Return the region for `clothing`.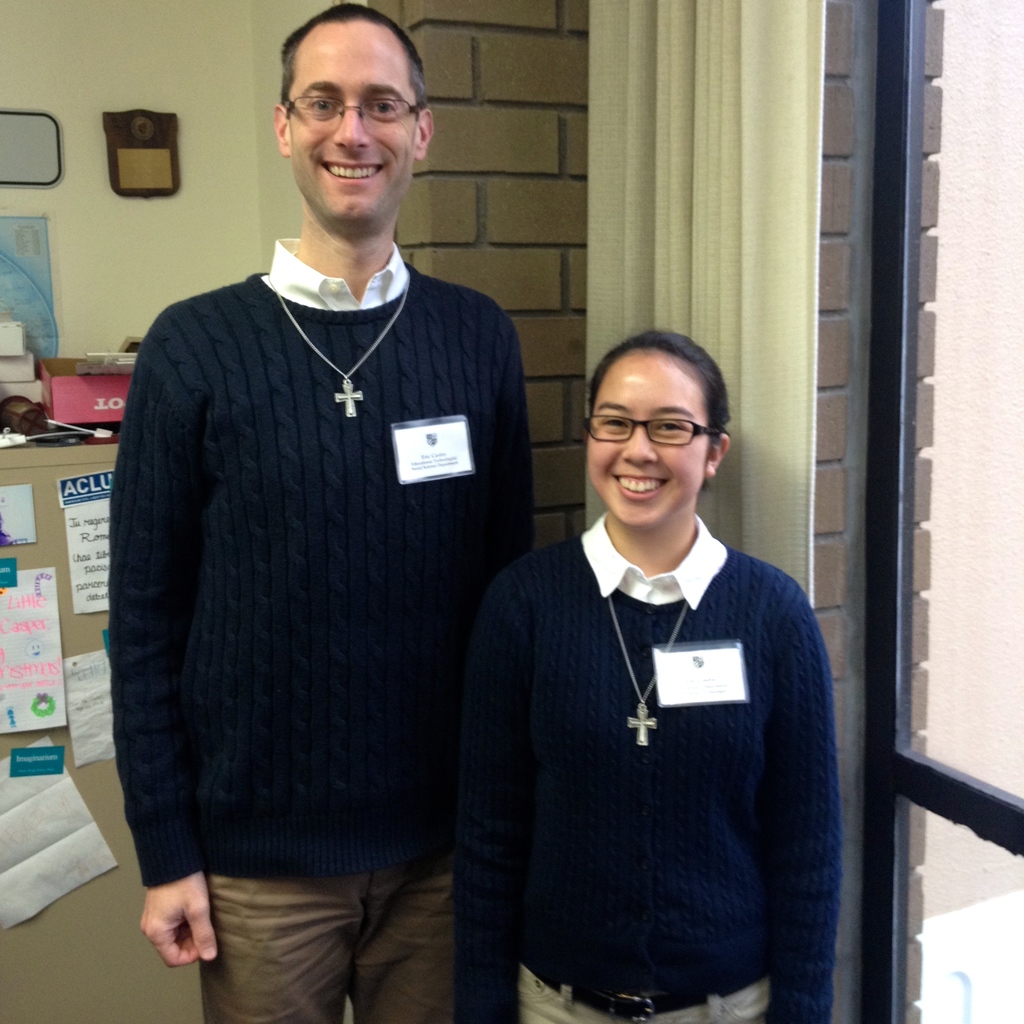
{"left": 113, "top": 229, "right": 541, "bottom": 1023}.
